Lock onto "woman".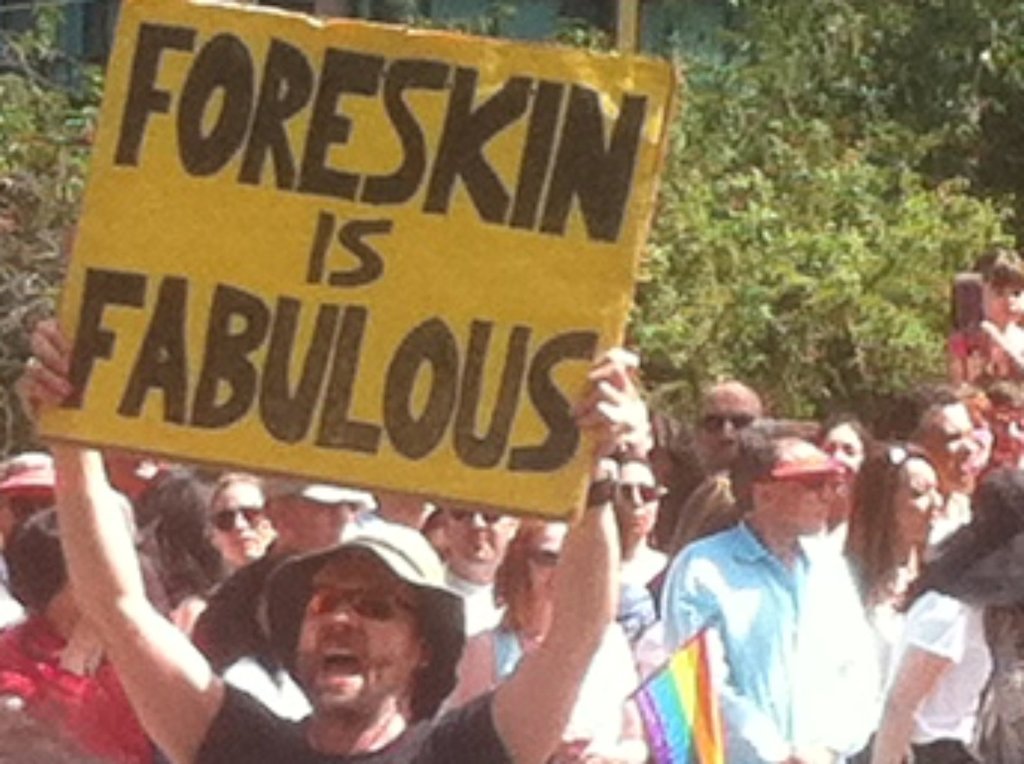
Locked: box(440, 514, 638, 763).
